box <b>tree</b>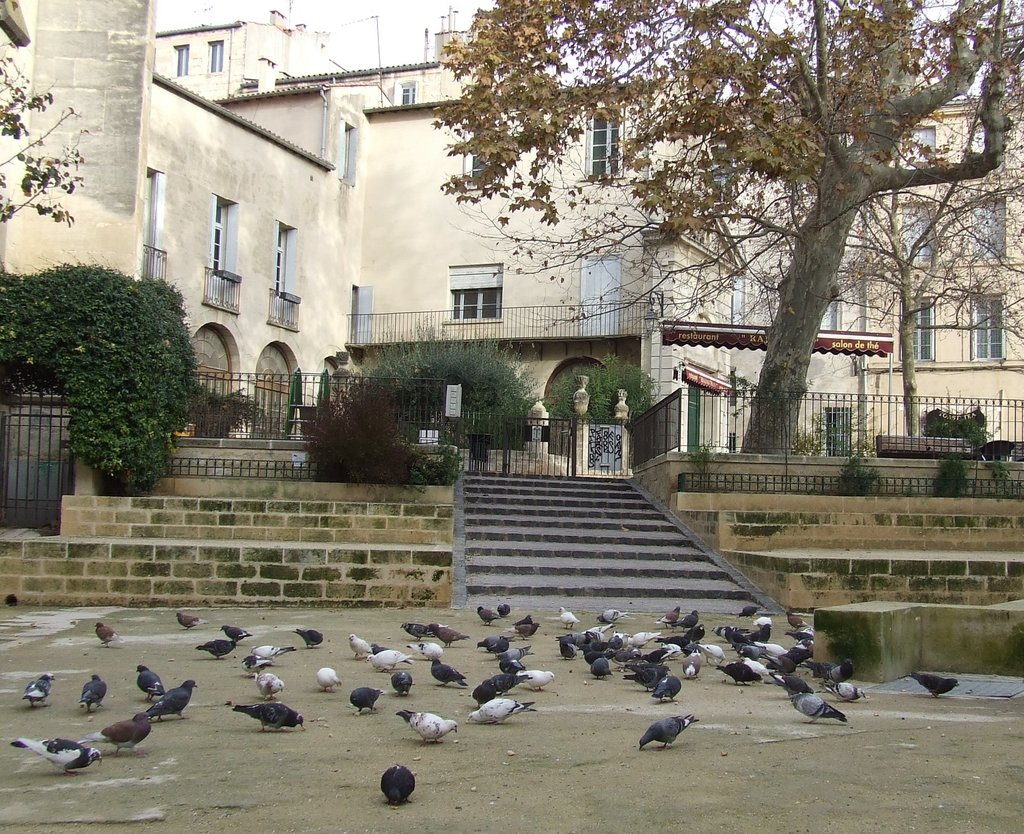
select_region(753, 109, 1023, 437)
